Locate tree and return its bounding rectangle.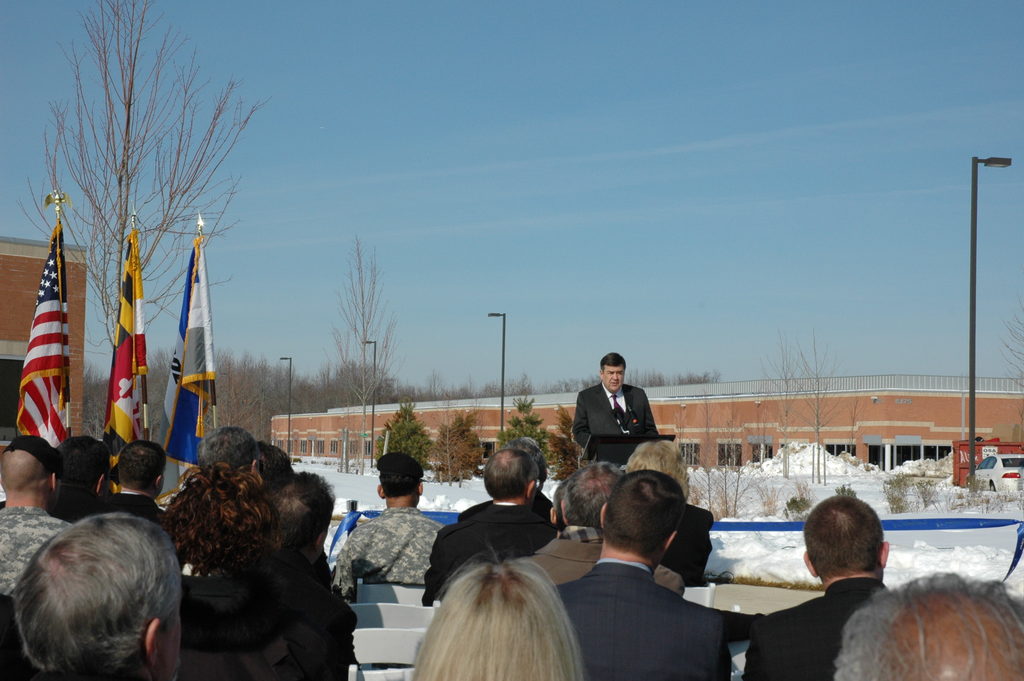
{"x1": 496, "y1": 382, "x2": 546, "y2": 480}.
